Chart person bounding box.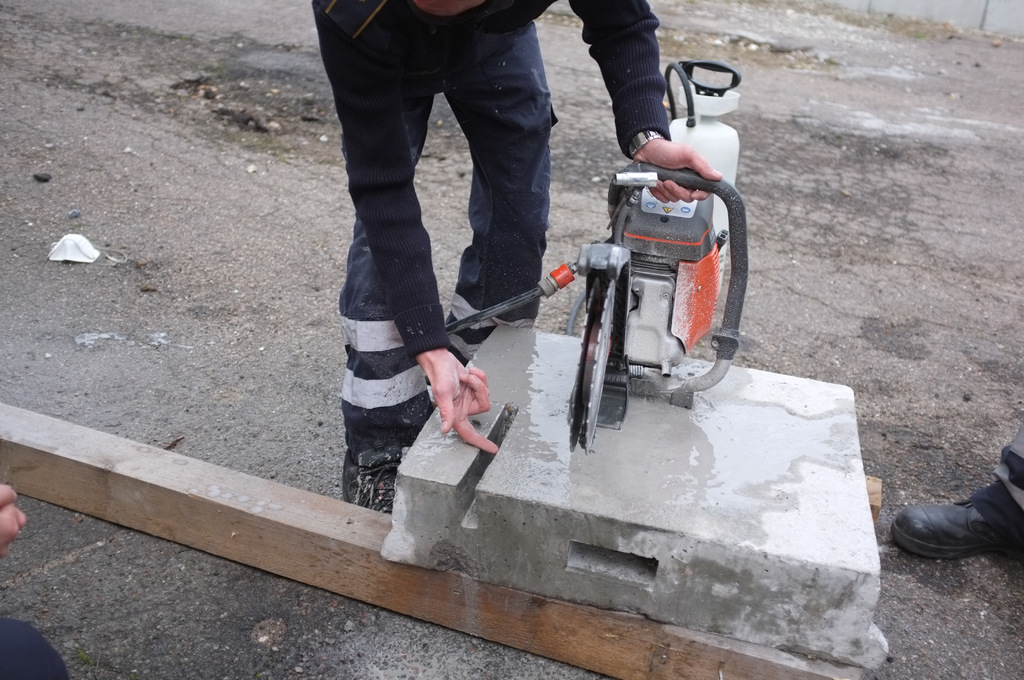
Charted: crop(285, 0, 728, 580).
